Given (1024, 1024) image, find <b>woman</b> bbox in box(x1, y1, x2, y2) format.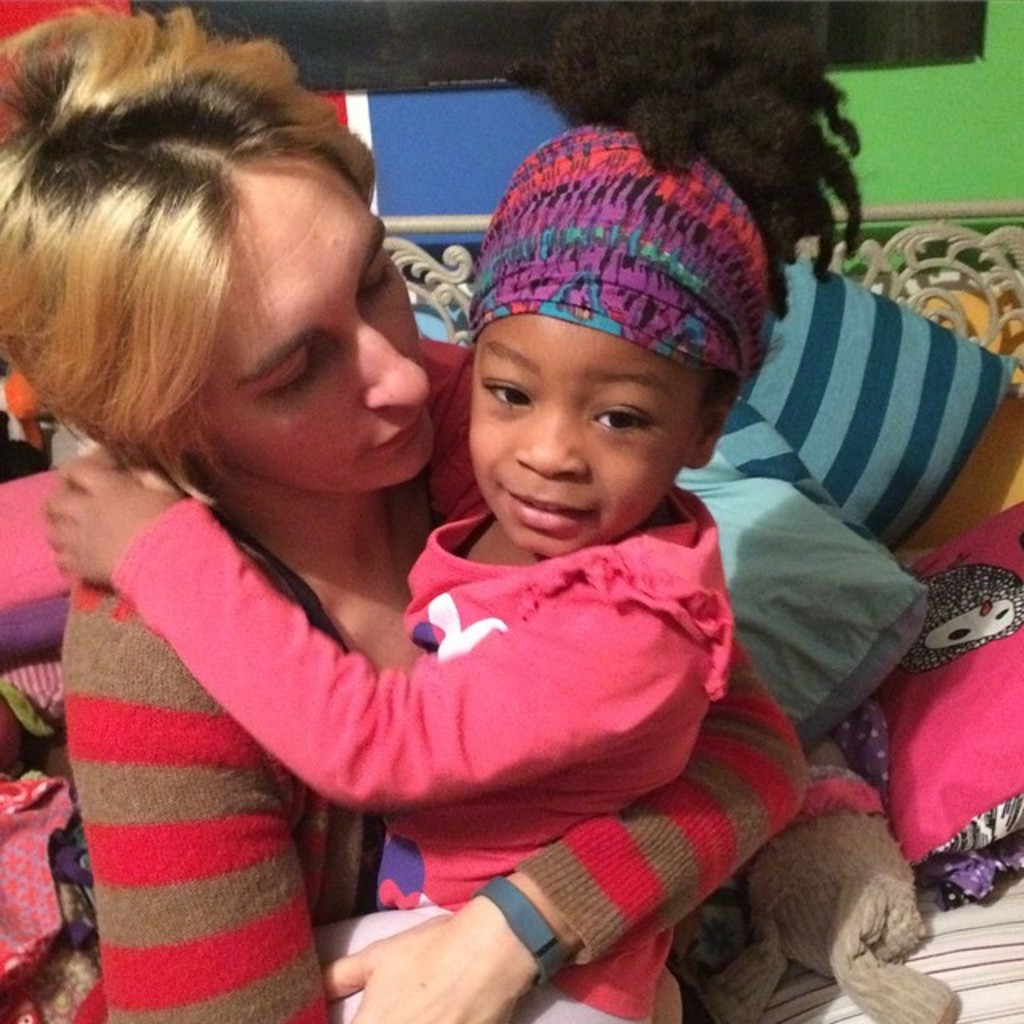
box(0, 0, 810, 1022).
